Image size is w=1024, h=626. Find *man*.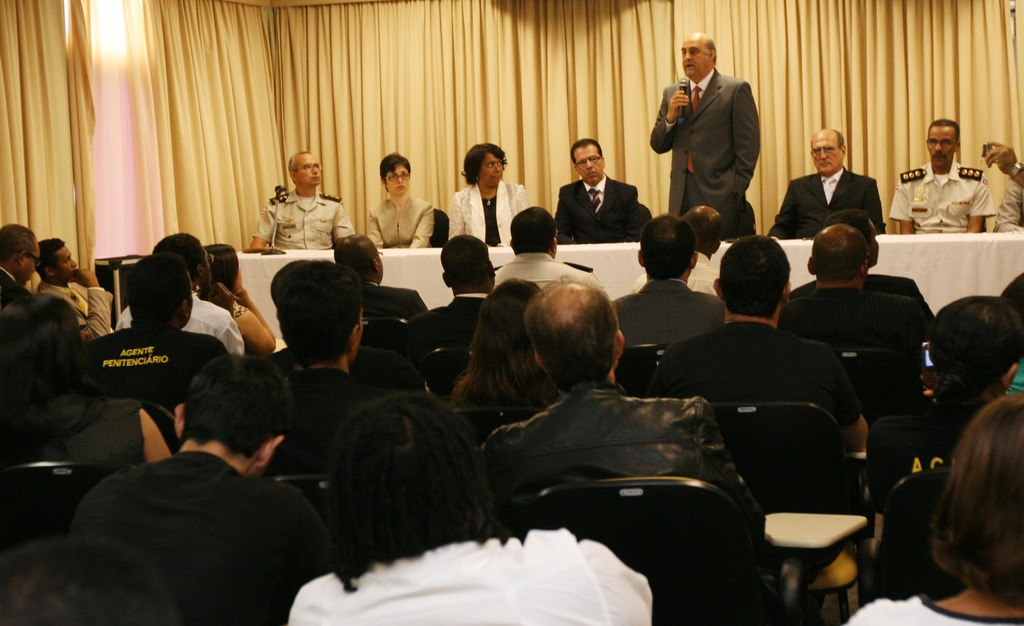
771,131,883,237.
